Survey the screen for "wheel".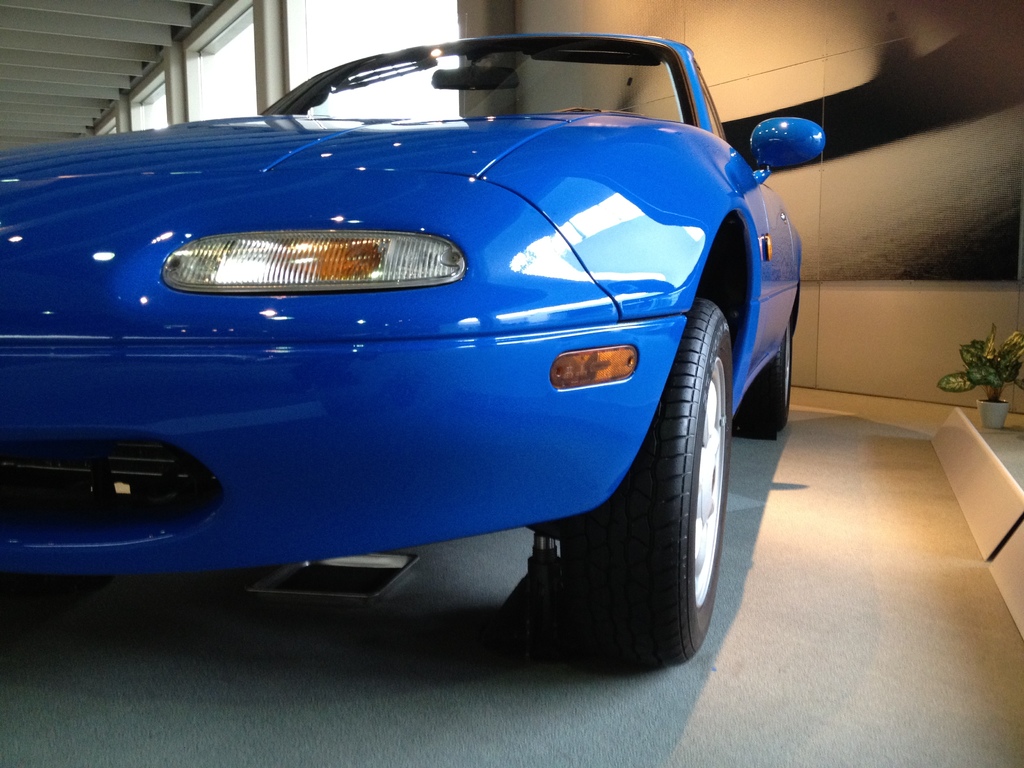
Survey found: Rect(590, 320, 730, 658).
